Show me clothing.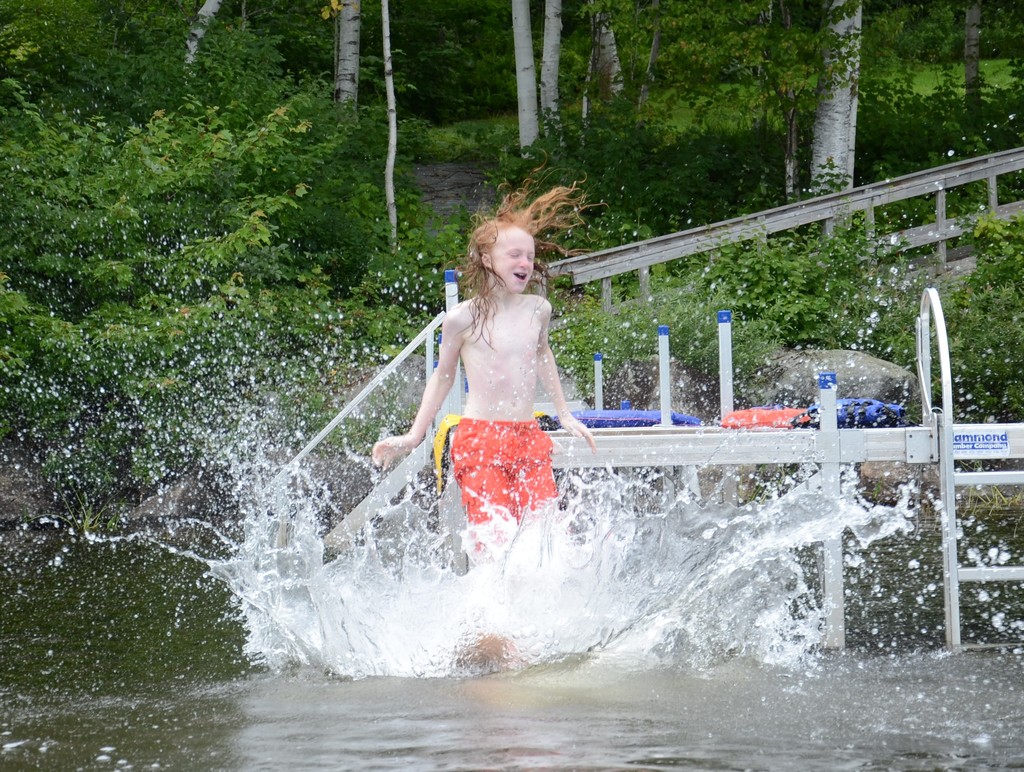
clothing is here: [x1=448, y1=421, x2=561, y2=555].
